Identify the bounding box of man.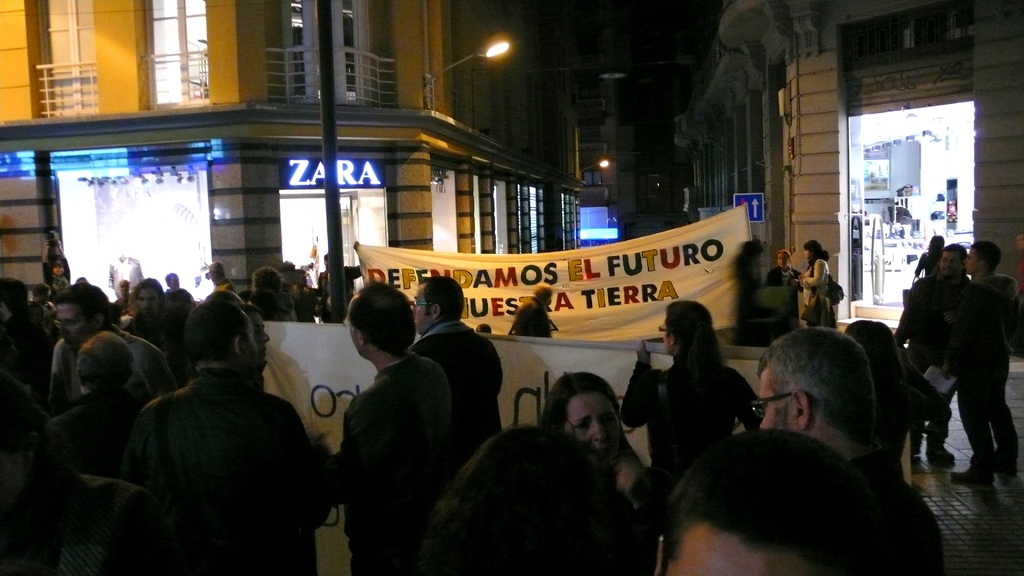
316, 277, 454, 575.
